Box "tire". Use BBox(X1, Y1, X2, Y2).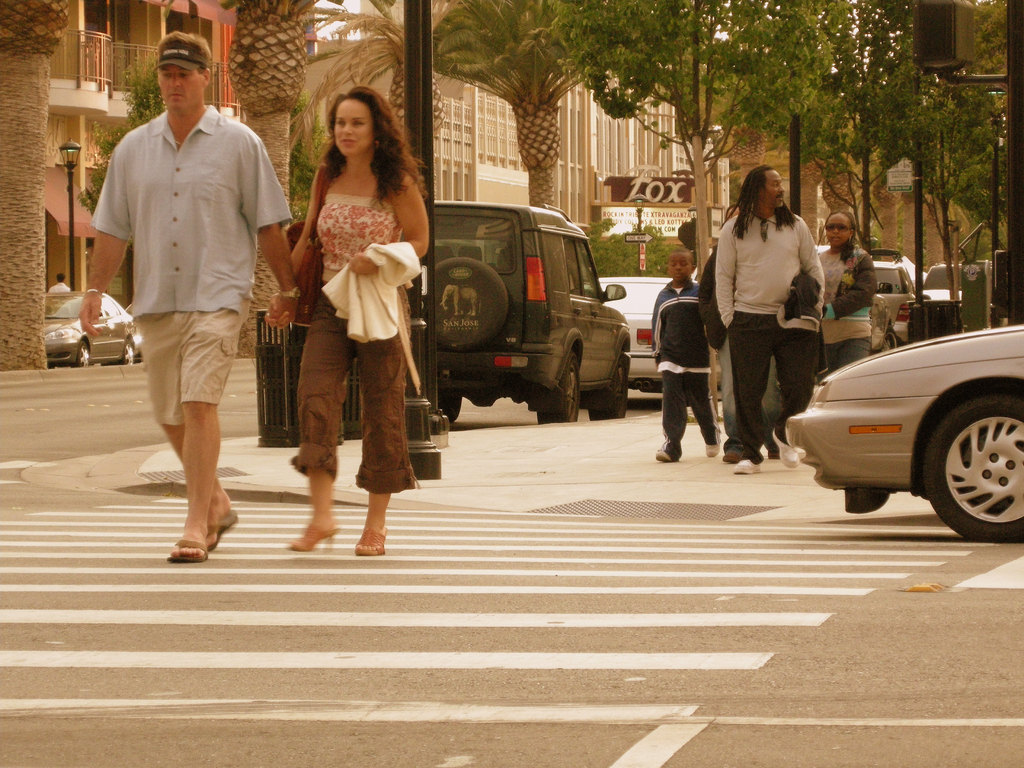
BBox(438, 391, 463, 423).
